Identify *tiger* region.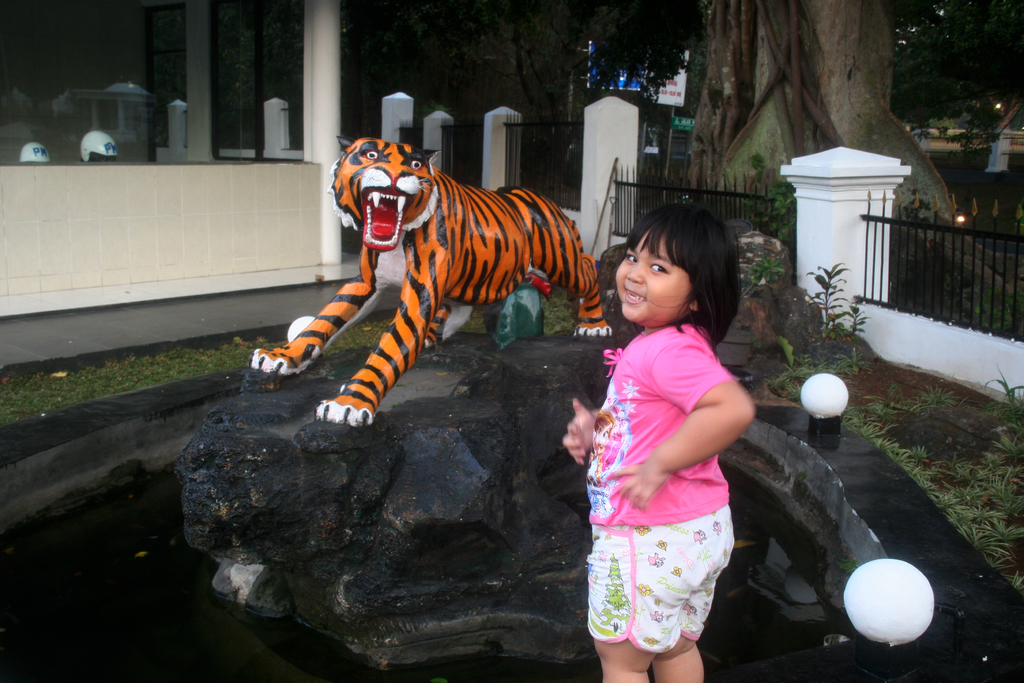
Region: bbox=(249, 136, 615, 427).
